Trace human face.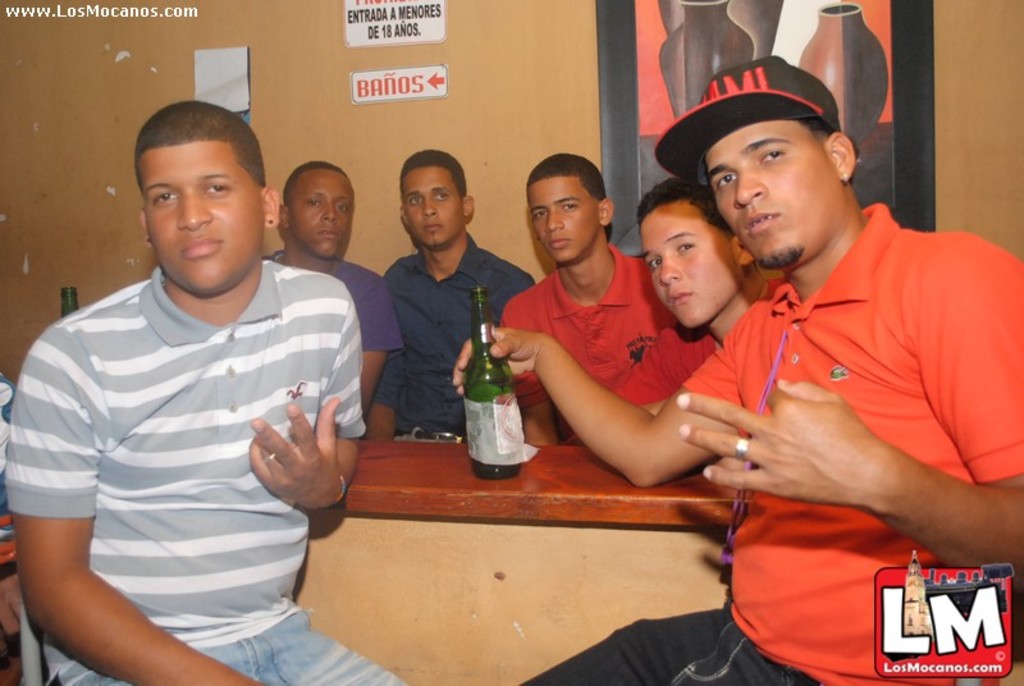
Traced to bbox=(529, 169, 590, 261).
